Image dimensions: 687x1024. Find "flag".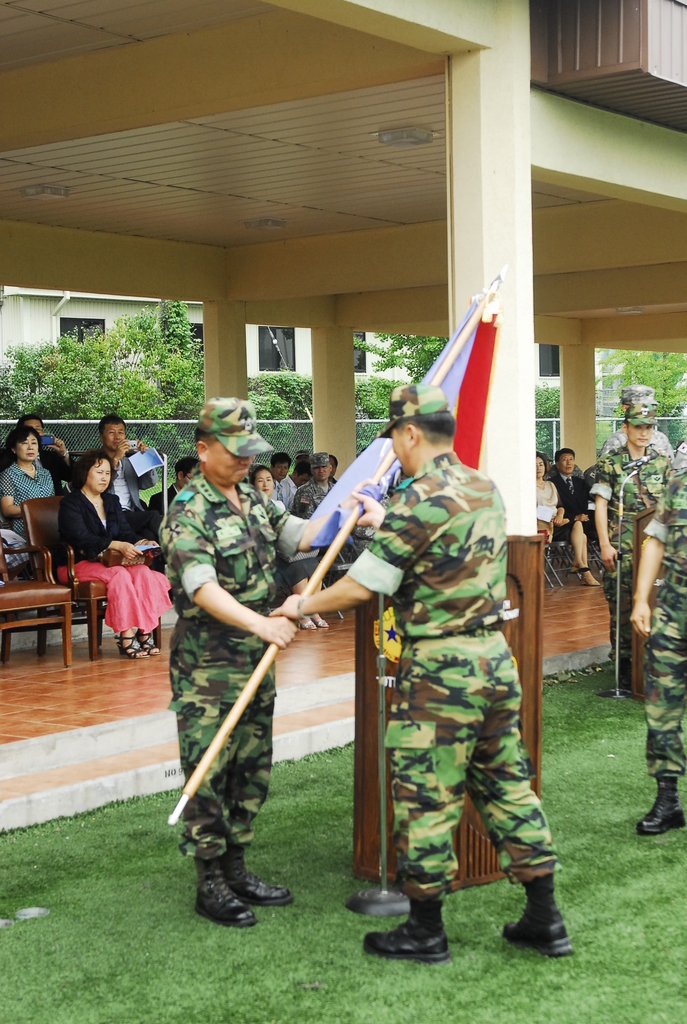
<region>310, 290, 496, 549</region>.
